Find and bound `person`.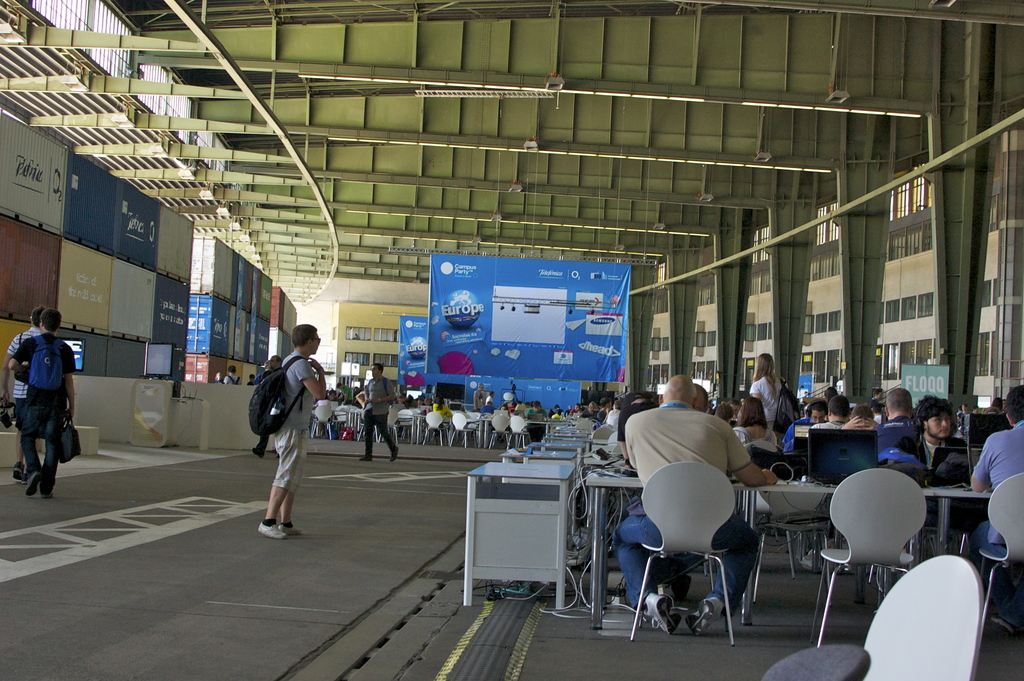
Bound: {"left": 250, "top": 326, "right": 331, "bottom": 540}.
